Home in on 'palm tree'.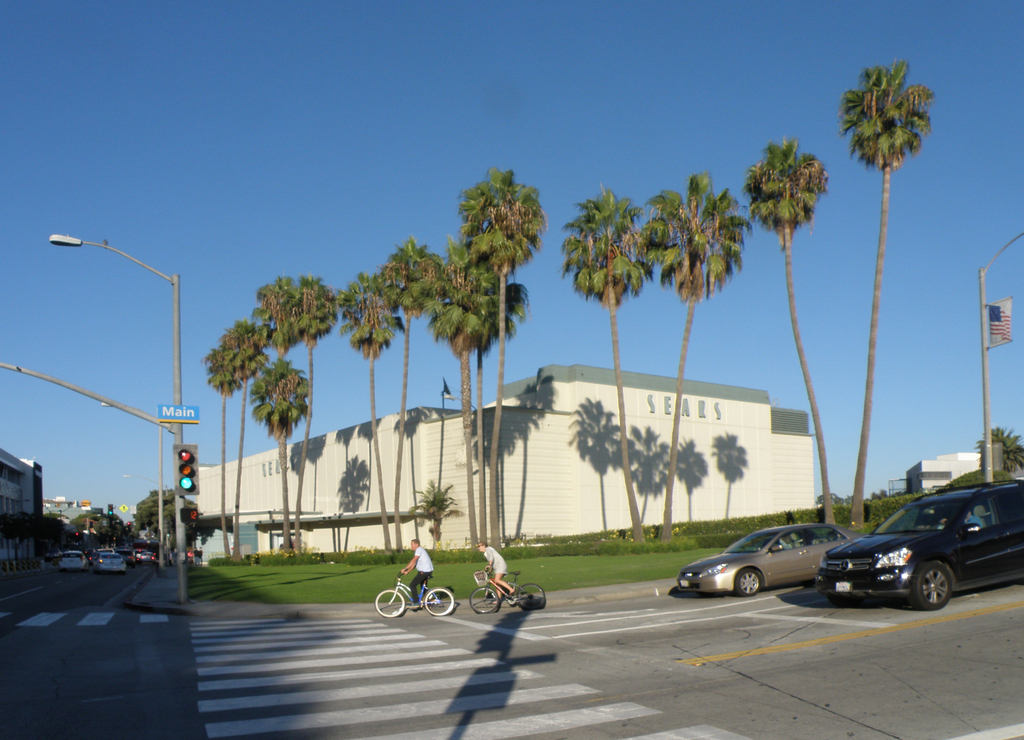
Homed in at (left=749, top=143, right=820, bottom=259).
